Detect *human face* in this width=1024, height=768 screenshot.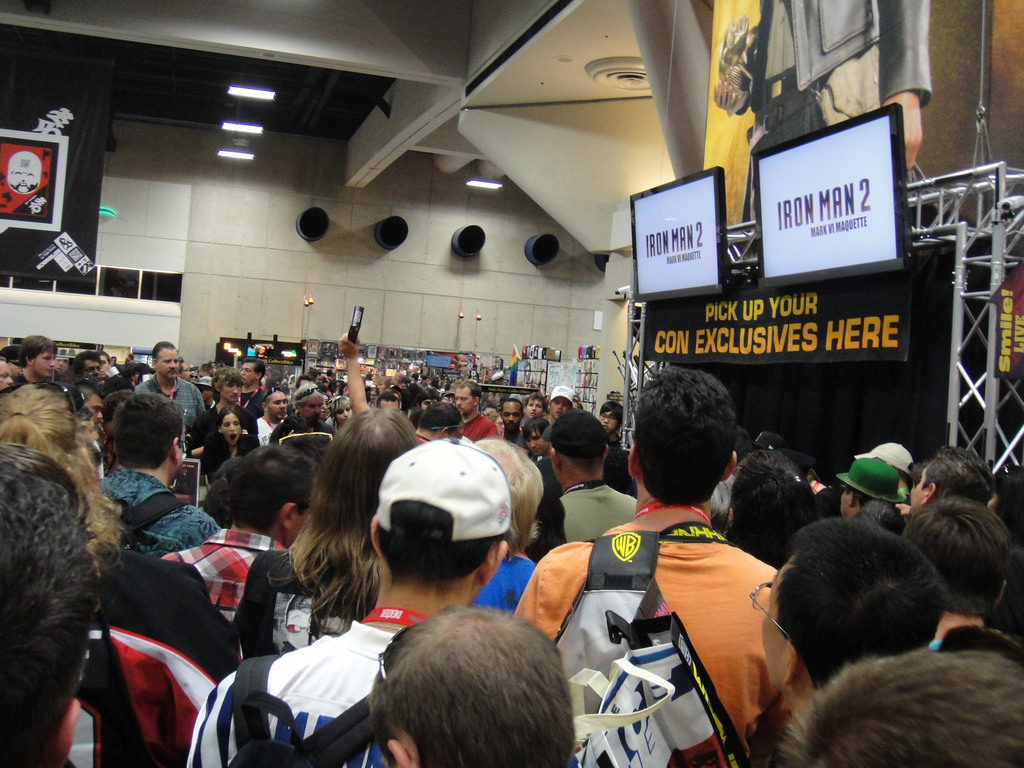
Detection: 634 358 743 514.
